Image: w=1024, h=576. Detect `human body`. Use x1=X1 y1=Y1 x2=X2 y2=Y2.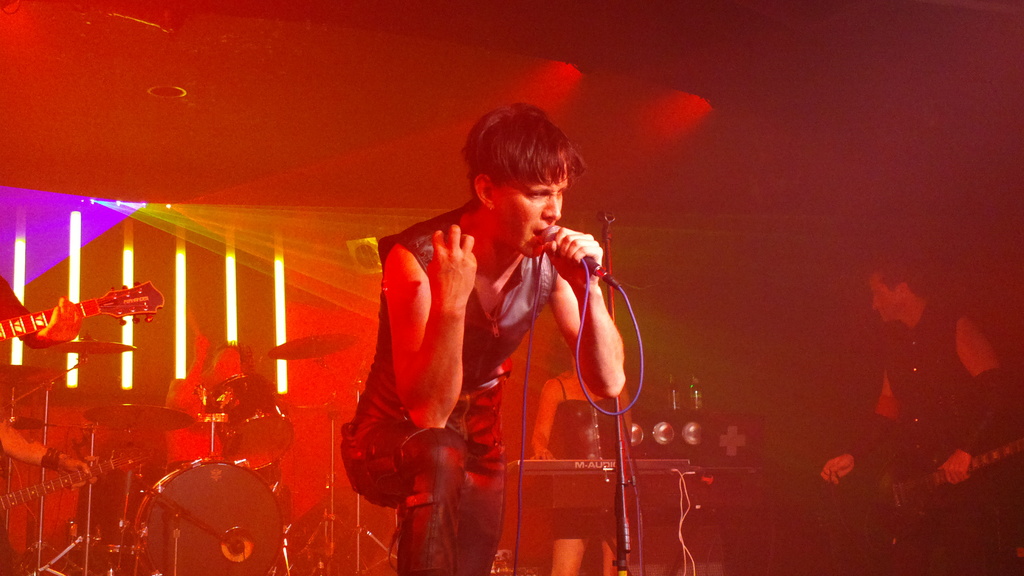
x1=166 y1=340 x2=264 y2=475.
